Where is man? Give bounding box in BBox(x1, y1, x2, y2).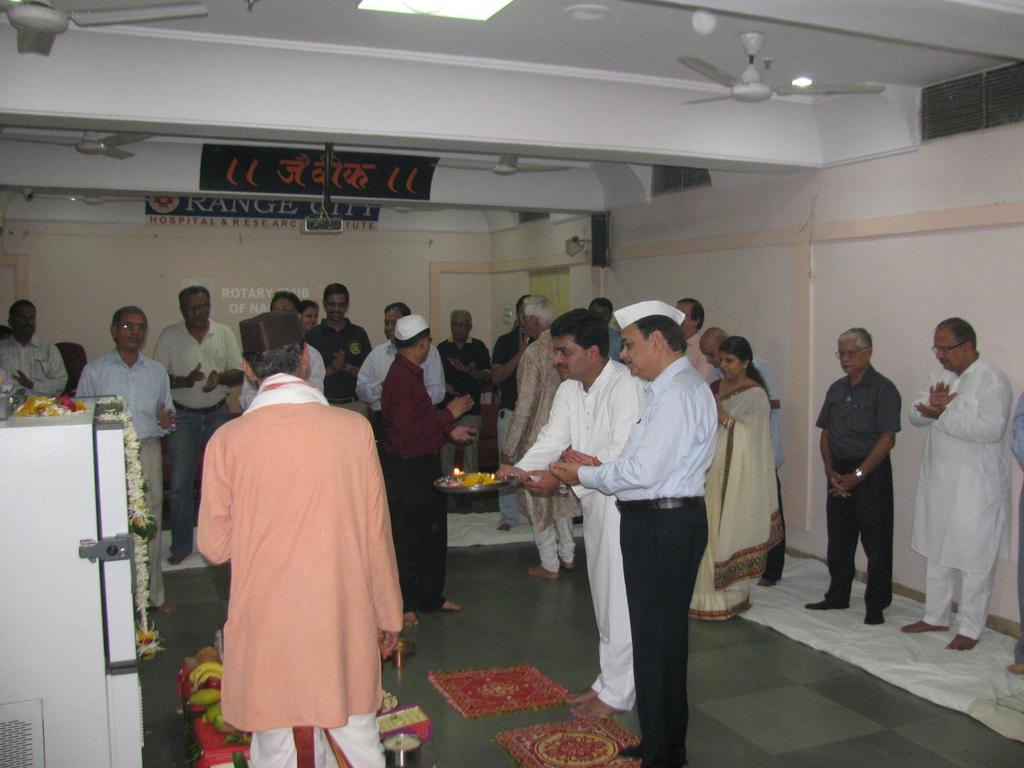
BBox(700, 324, 783, 595).
